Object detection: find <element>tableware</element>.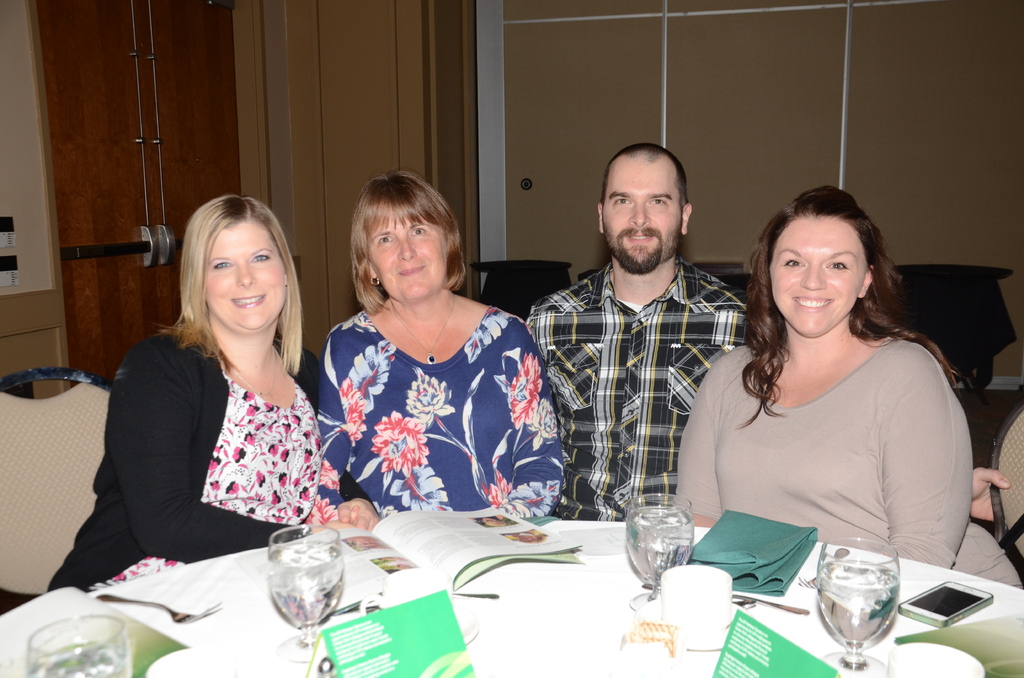
22/610/131/677.
